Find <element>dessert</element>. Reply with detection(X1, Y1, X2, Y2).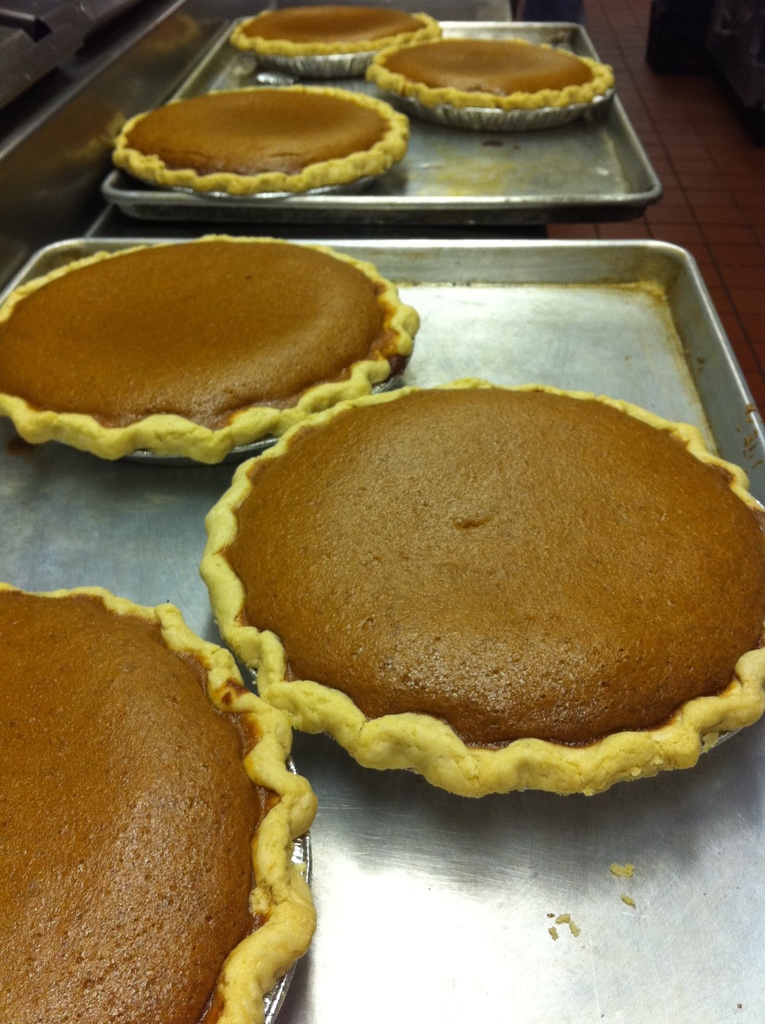
detection(0, 589, 332, 1023).
